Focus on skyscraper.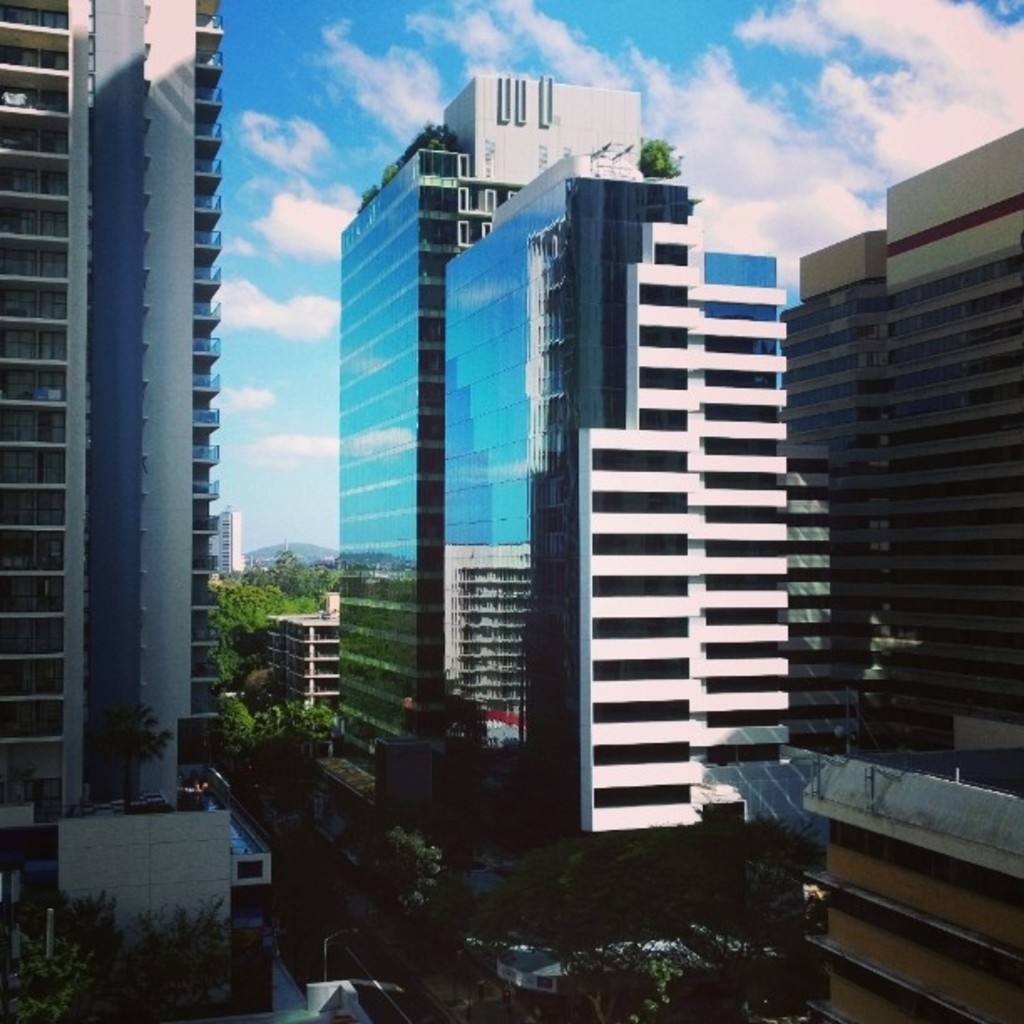
Focused at left=0, top=0, right=229, bottom=1022.
